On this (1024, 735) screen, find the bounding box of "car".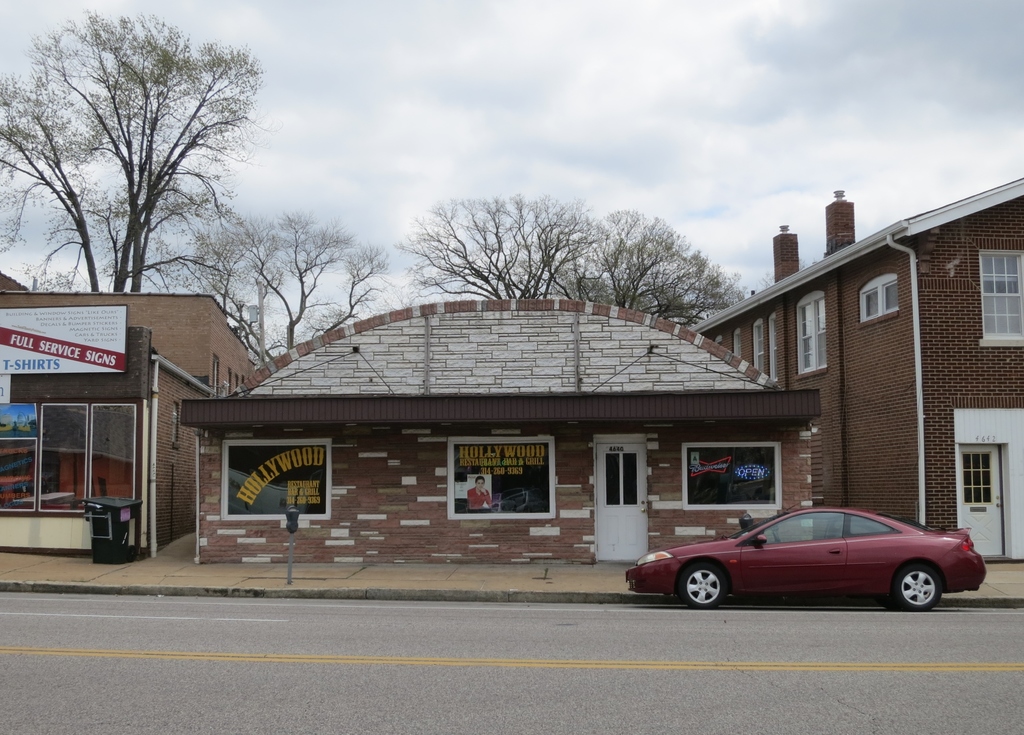
Bounding box: [left=623, top=507, right=982, bottom=615].
